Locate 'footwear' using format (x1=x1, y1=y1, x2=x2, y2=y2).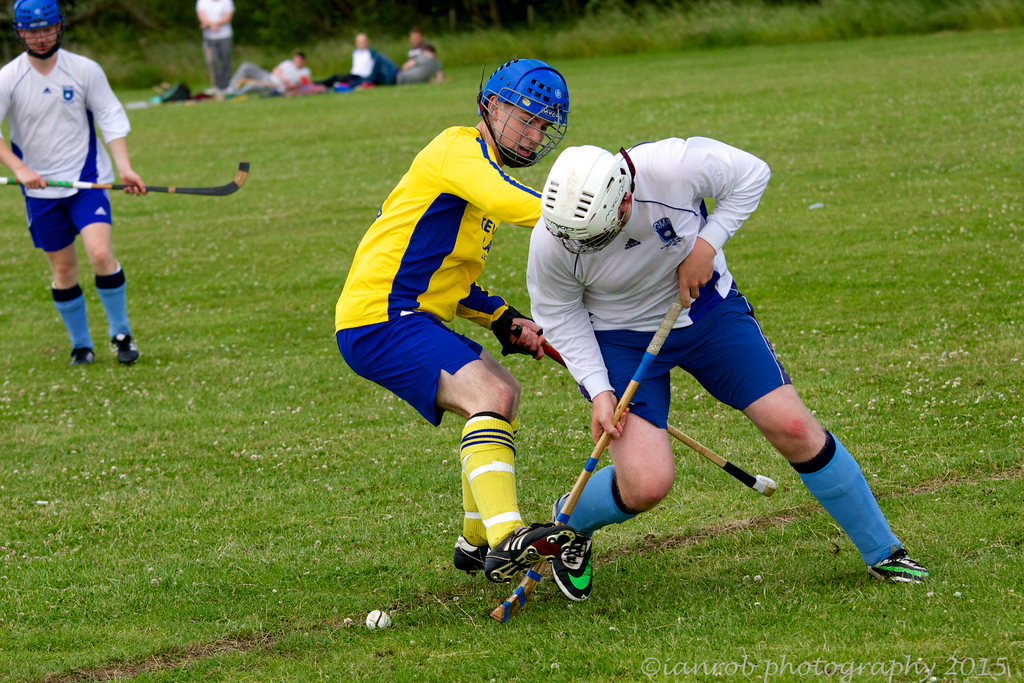
(x1=109, y1=333, x2=140, y2=368).
